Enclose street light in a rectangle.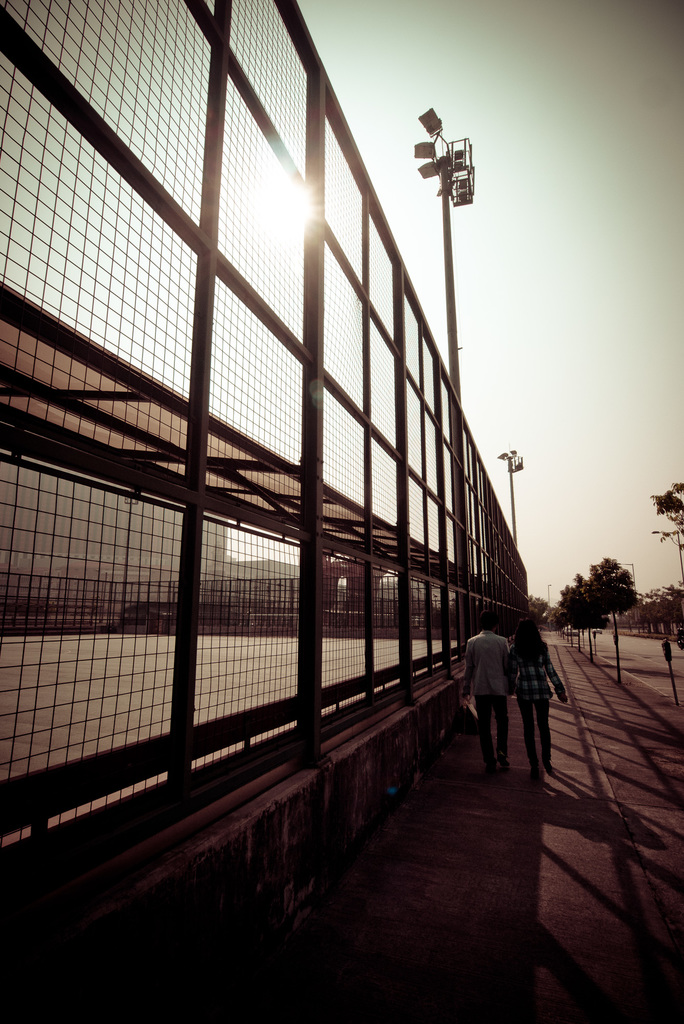
box(612, 556, 641, 592).
